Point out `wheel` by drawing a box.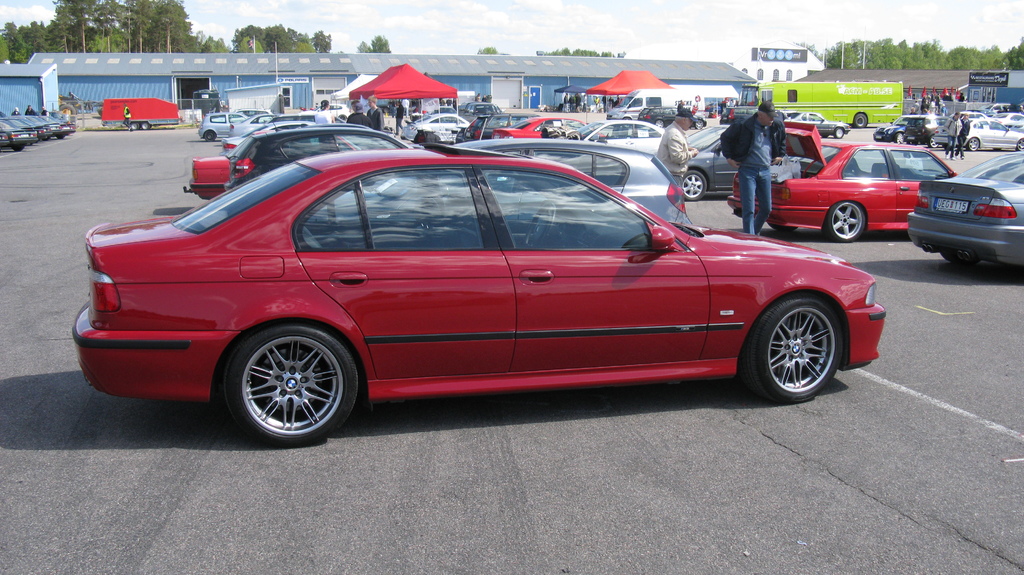
966, 137, 980, 149.
